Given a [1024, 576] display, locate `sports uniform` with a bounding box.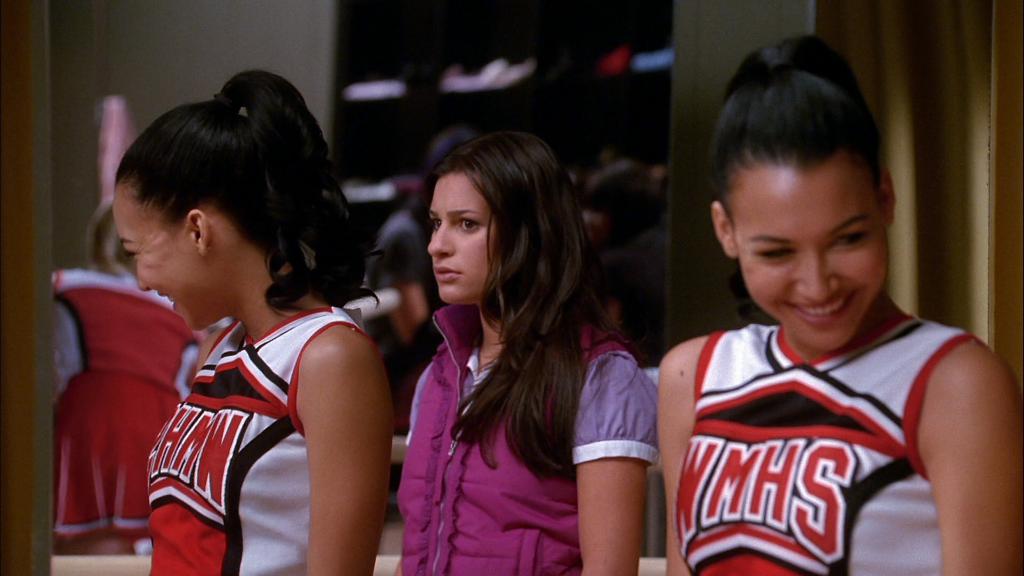
Located: locate(47, 262, 203, 534).
